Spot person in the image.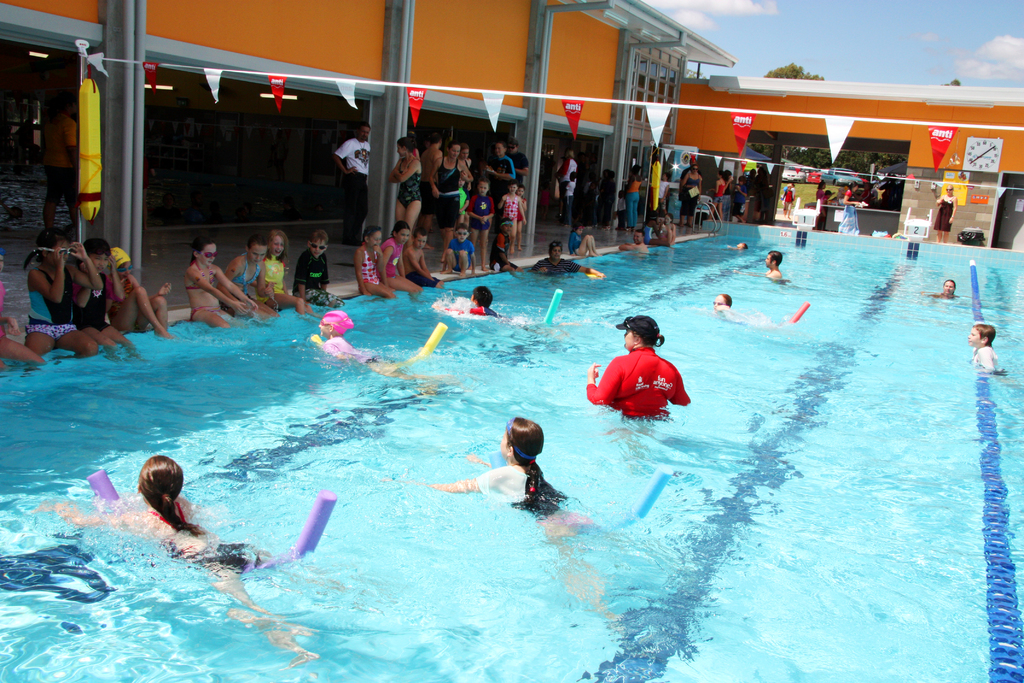
person found at 20,450,320,672.
